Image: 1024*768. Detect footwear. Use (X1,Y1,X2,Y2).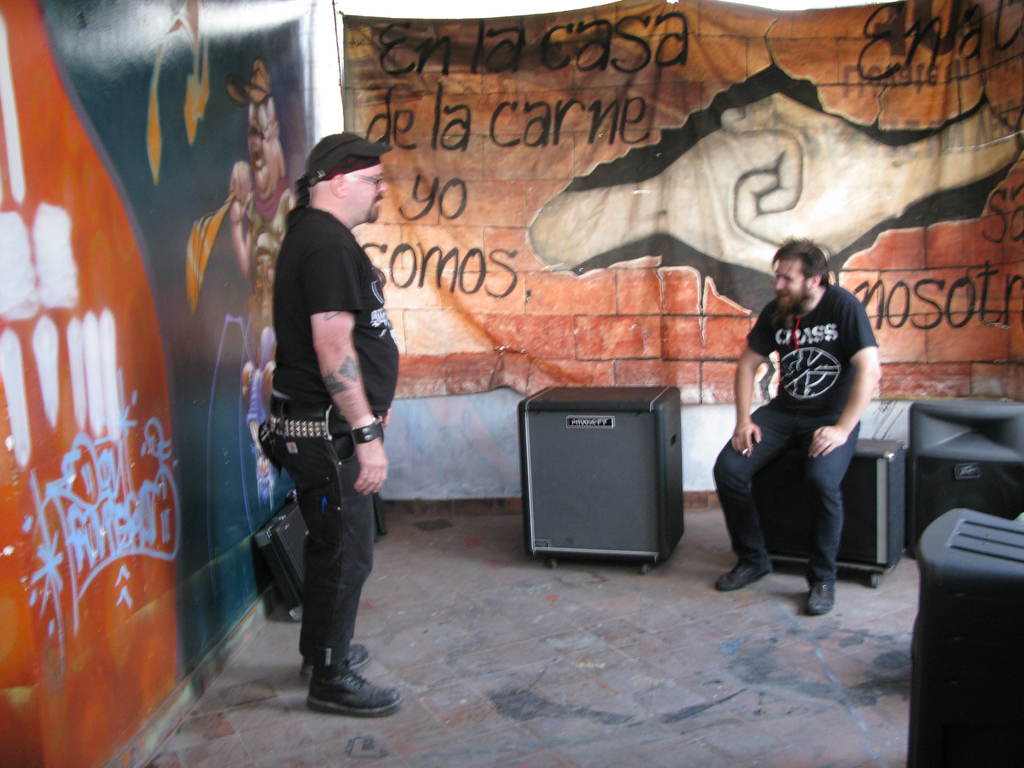
(296,644,374,691).
